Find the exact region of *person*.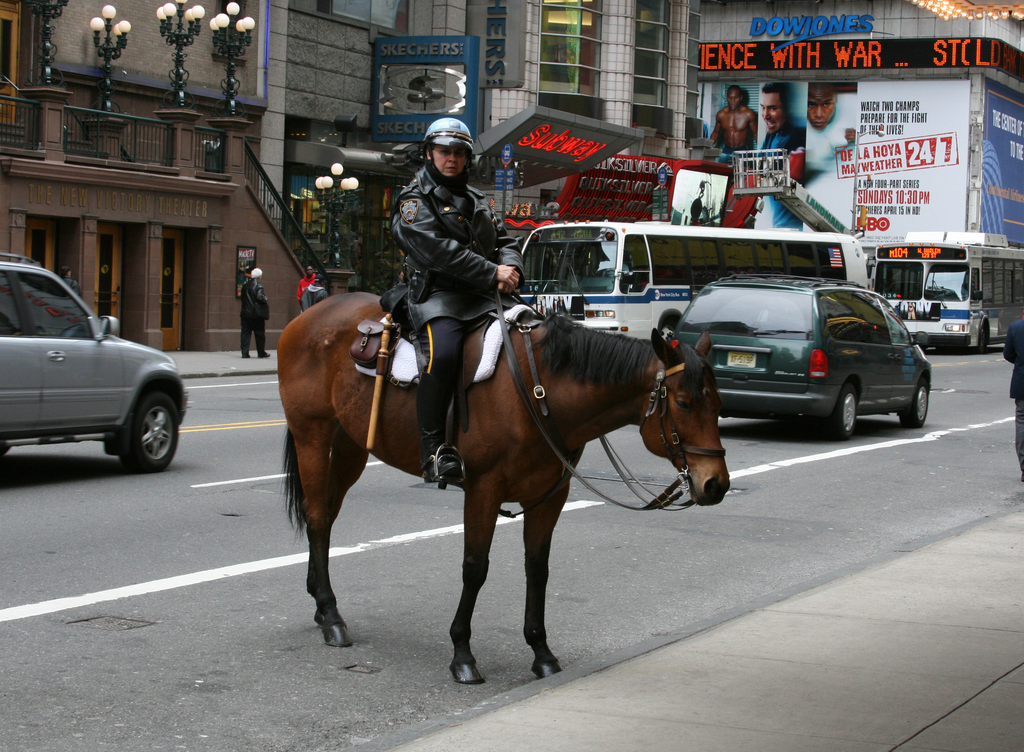
Exact region: (left=299, top=263, right=314, bottom=315).
